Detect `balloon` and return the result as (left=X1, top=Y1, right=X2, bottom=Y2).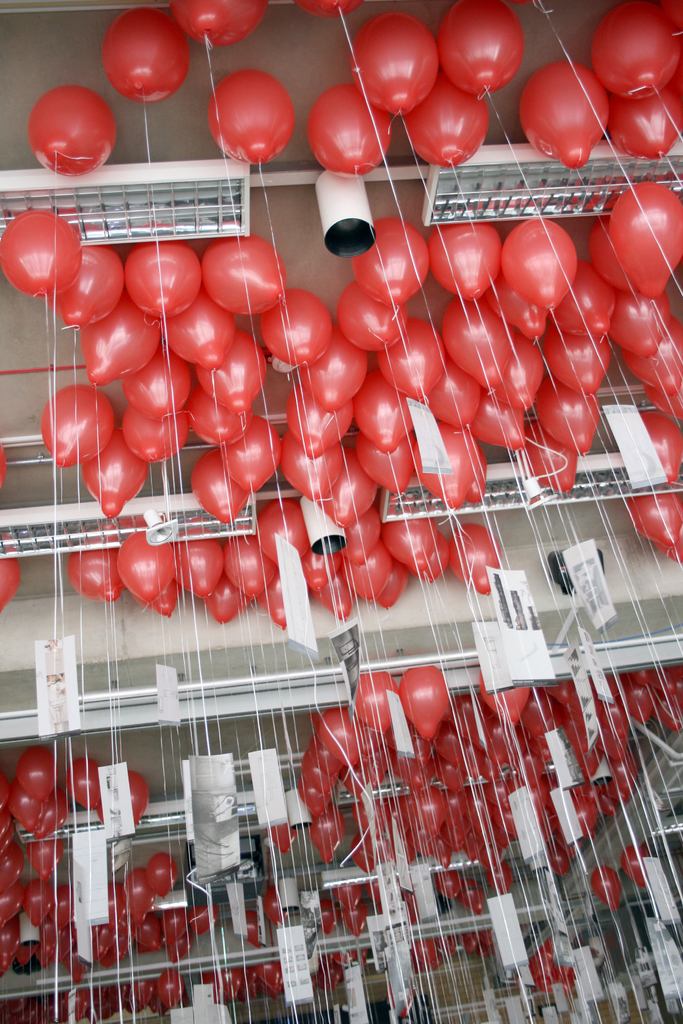
(left=299, top=748, right=338, bottom=798).
